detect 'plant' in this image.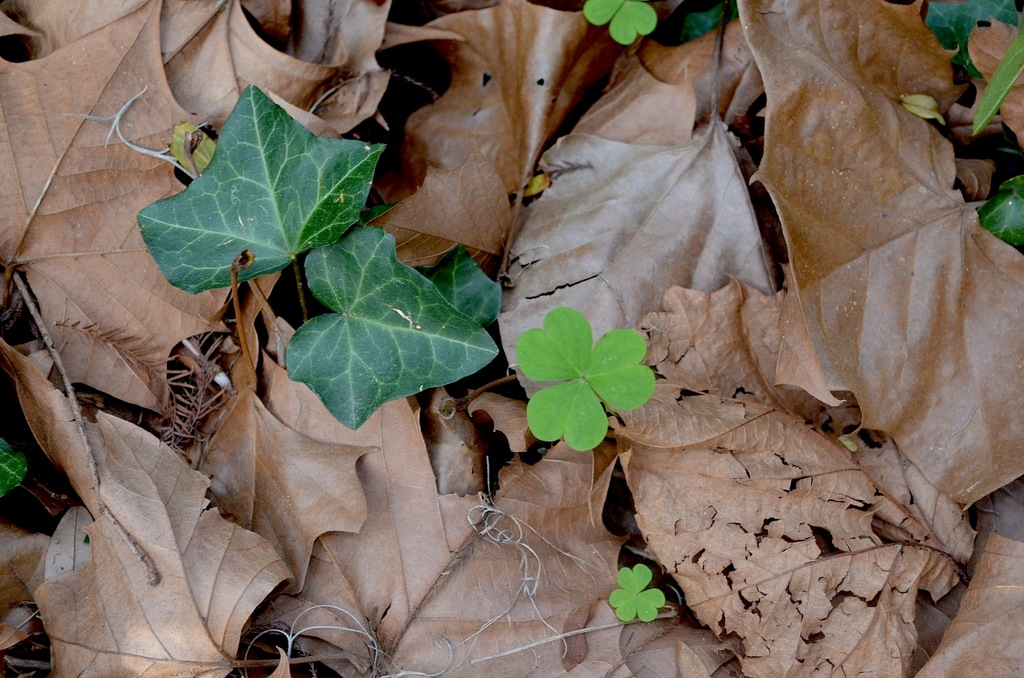
Detection: {"left": 601, "top": 556, "right": 677, "bottom": 631}.
